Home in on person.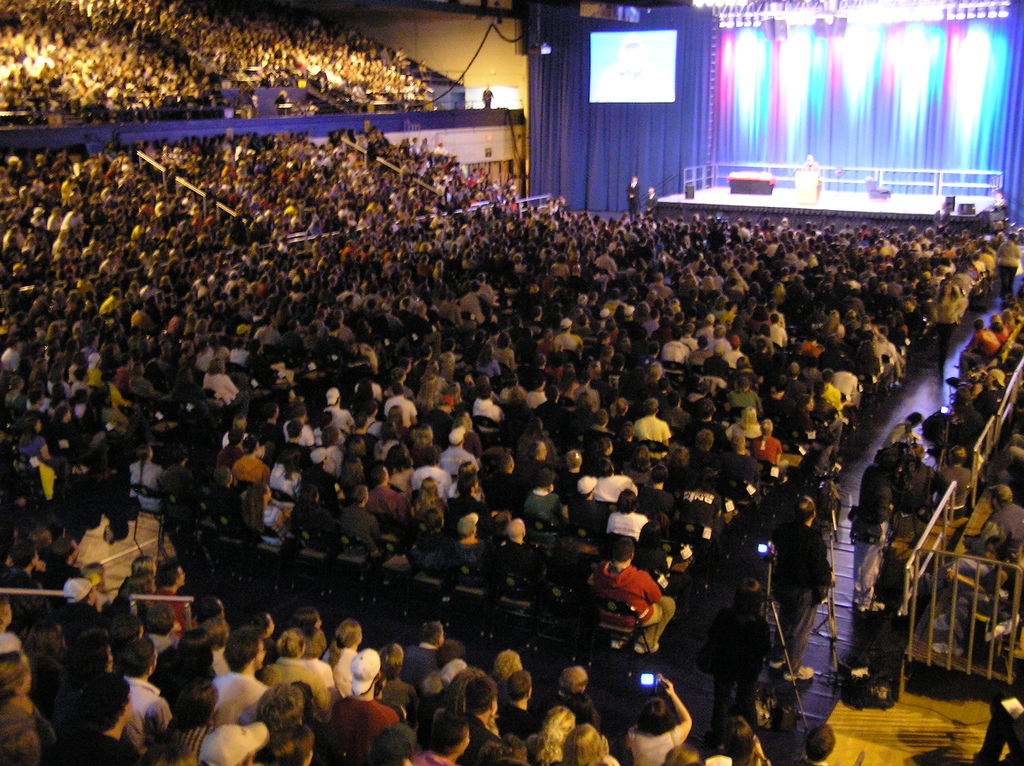
Homed in at rect(540, 328, 566, 360).
